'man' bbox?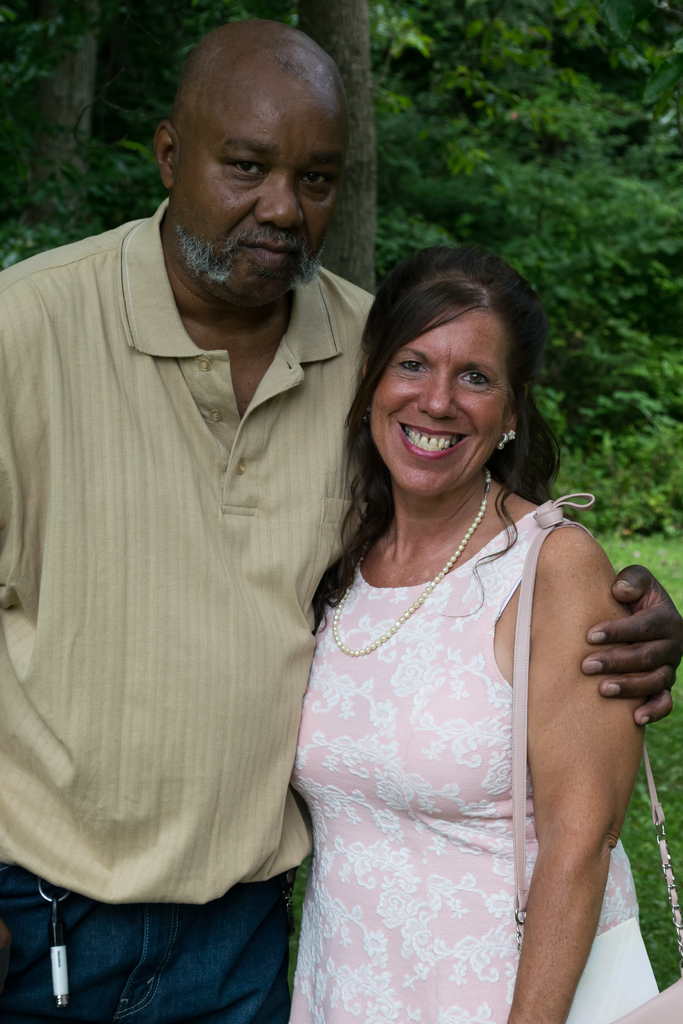
<bbox>0, 19, 682, 1023</bbox>
